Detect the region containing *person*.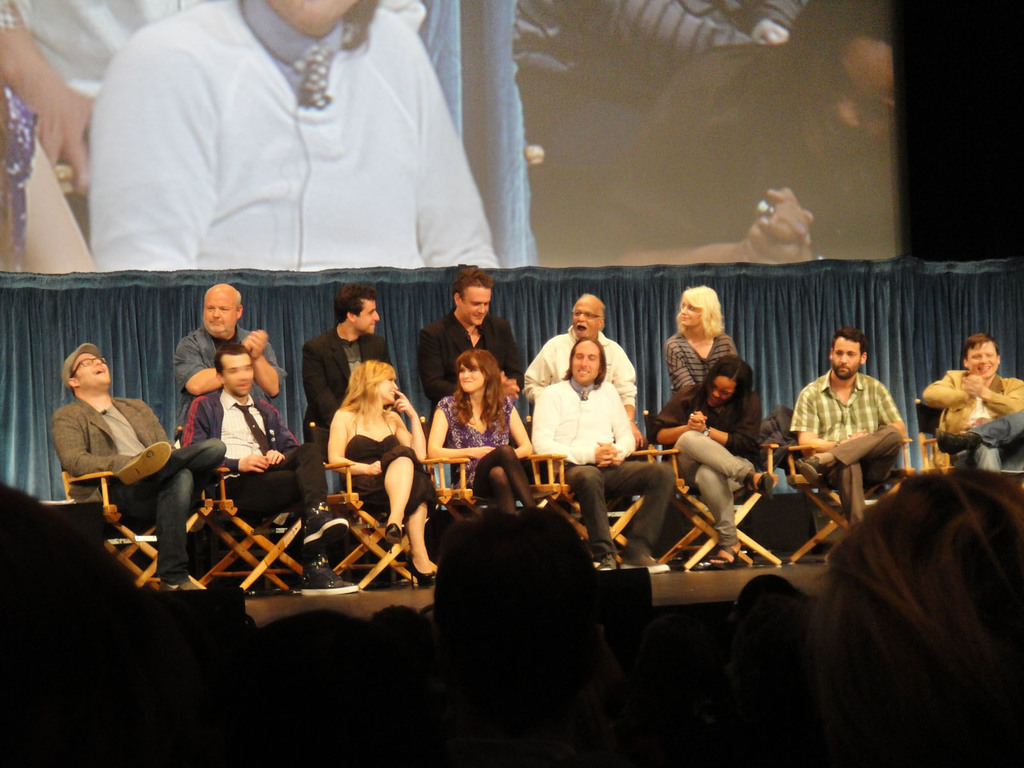
{"left": 823, "top": 468, "right": 1023, "bottom": 767}.
